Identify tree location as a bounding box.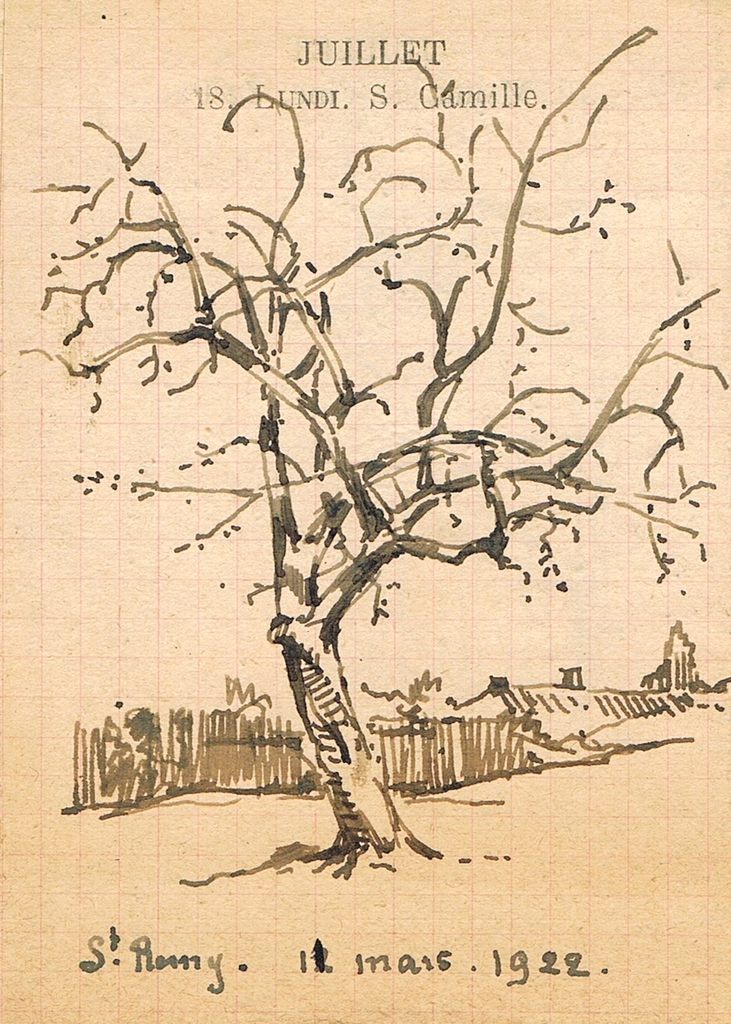
{"x1": 23, "y1": 20, "x2": 726, "y2": 865}.
